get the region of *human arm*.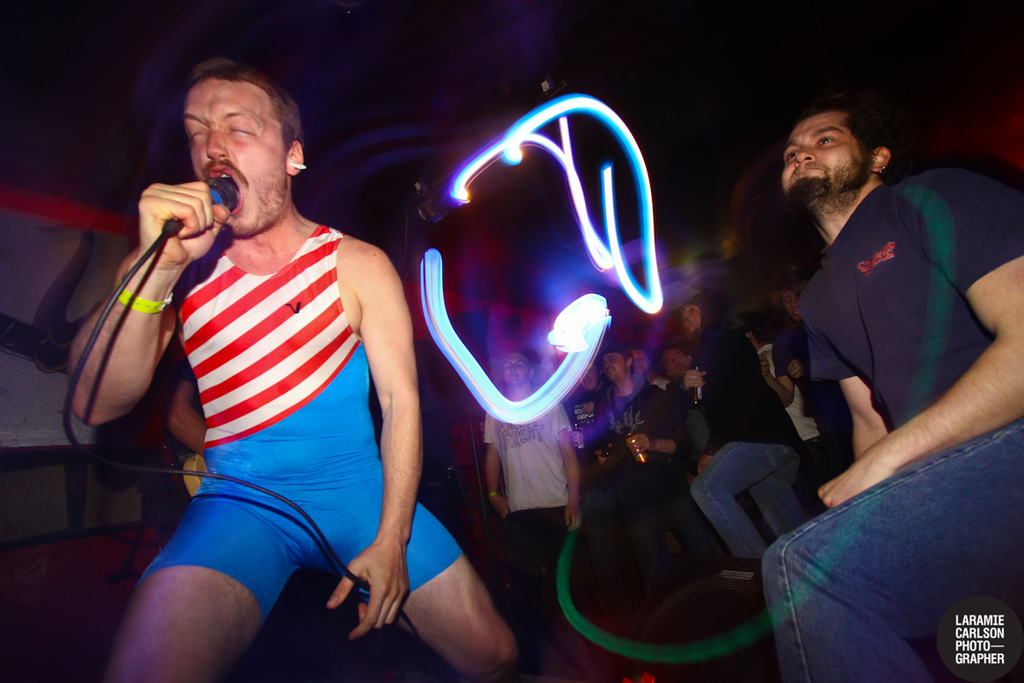
box=[152, 351, 205, 458].
